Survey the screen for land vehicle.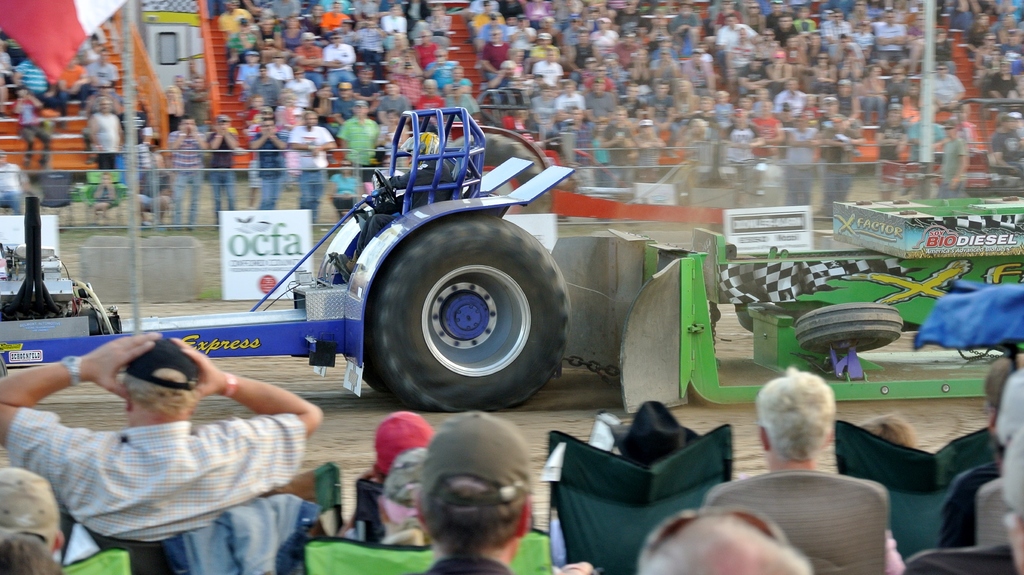
Survey found: bbox(1, 115, 1018, 416).
